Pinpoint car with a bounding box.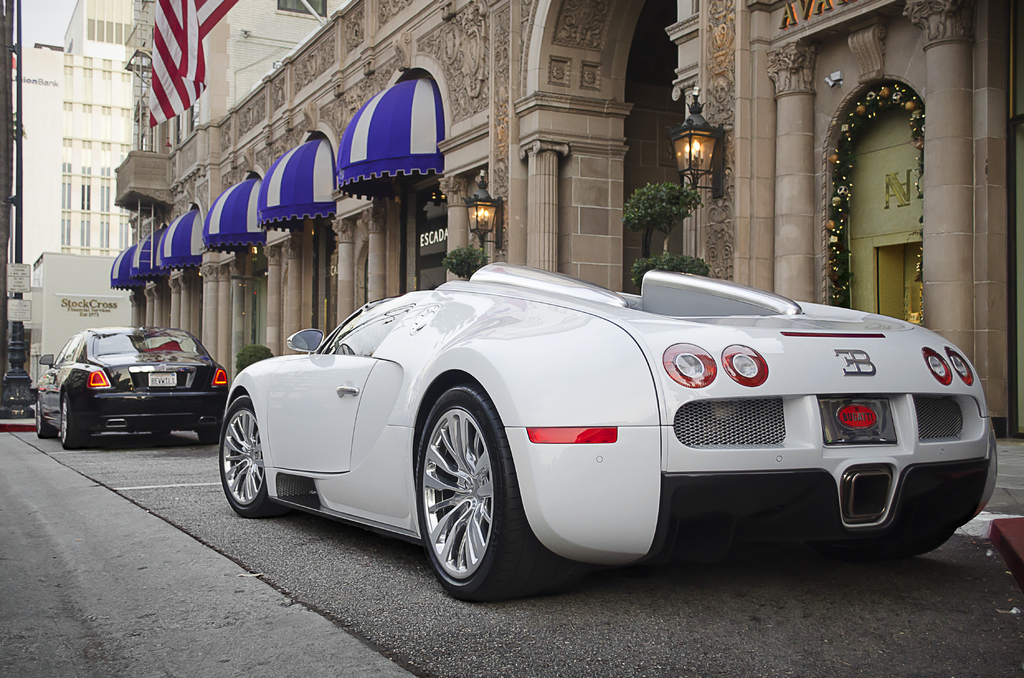
select_region(33, 326, 222, 448).
